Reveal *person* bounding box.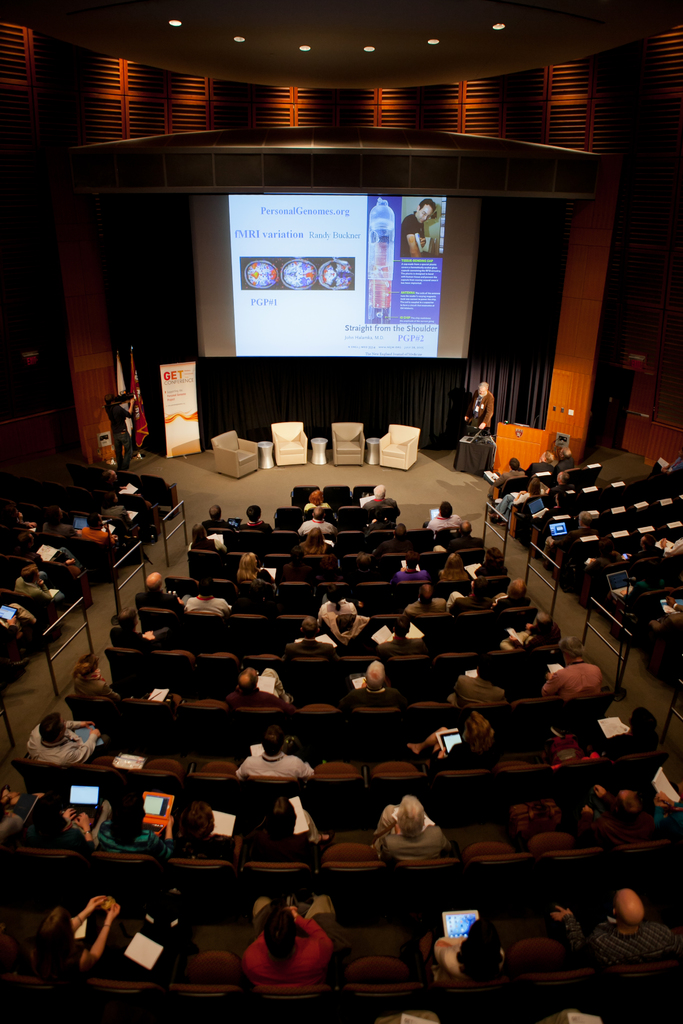
Revealed: bbox=(22, 708, 108, 764).
